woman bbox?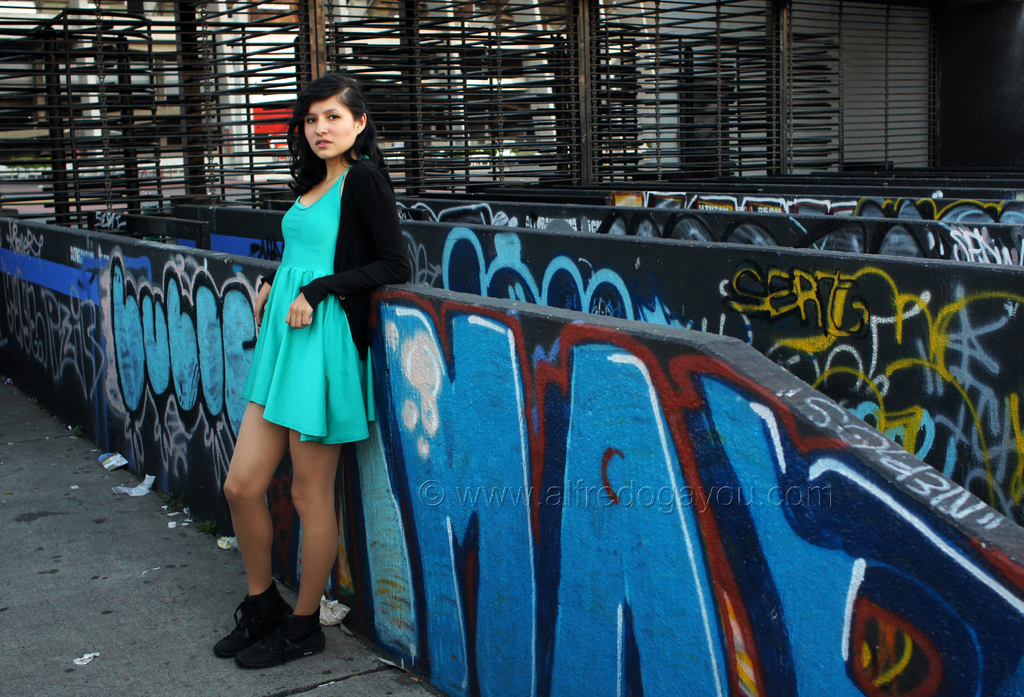
box(220, 80, 397, 650)
